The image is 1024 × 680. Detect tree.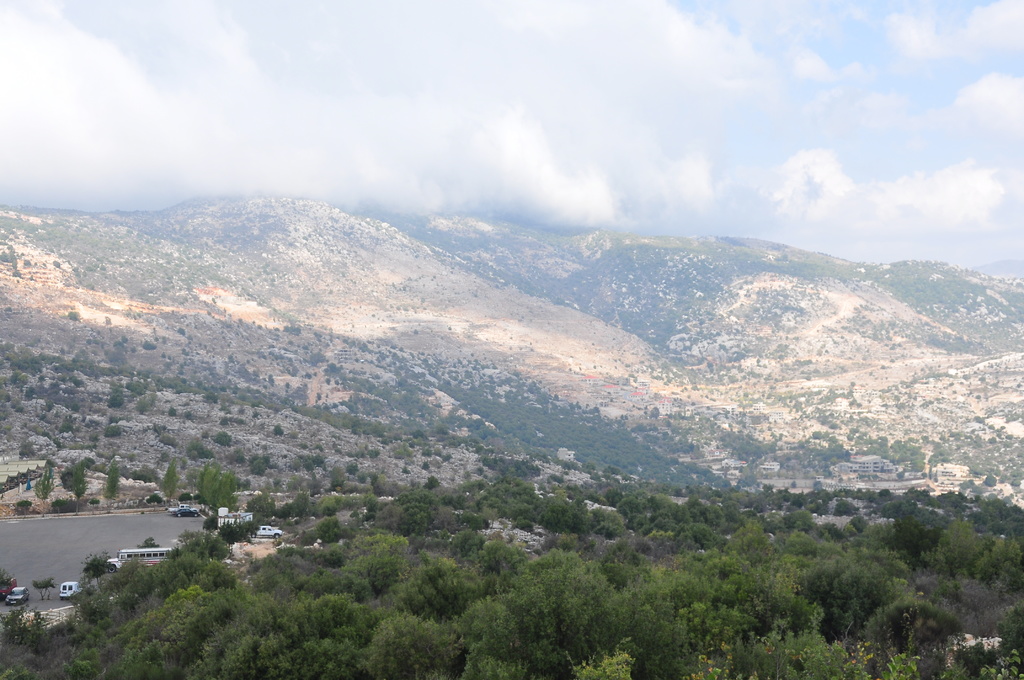
Detection: 15 444 36 458.
